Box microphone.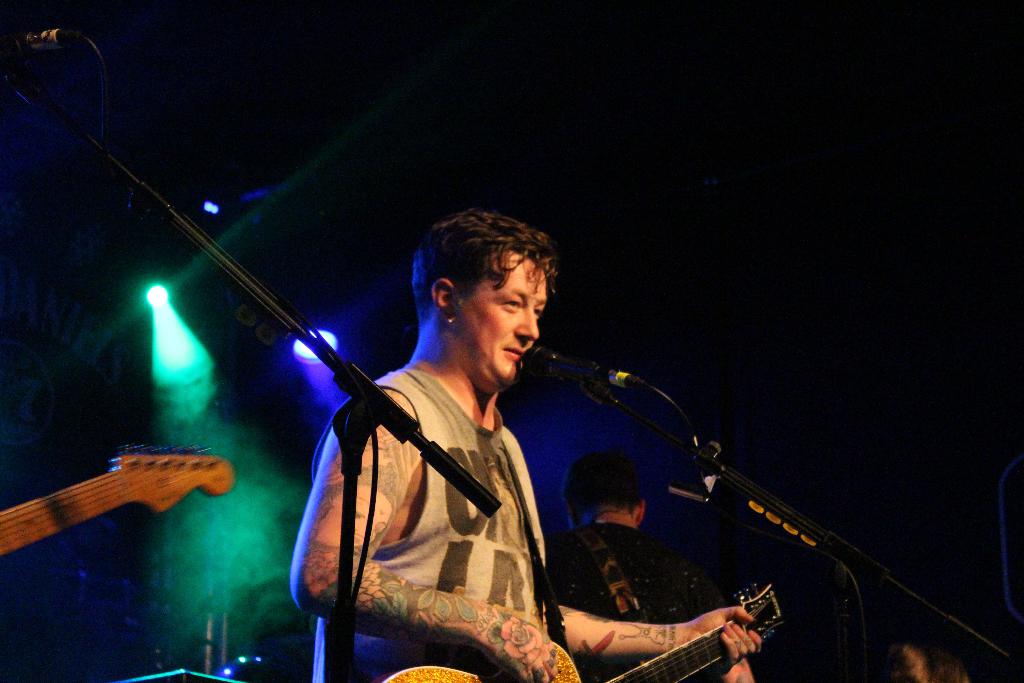
531:348:621:424.
